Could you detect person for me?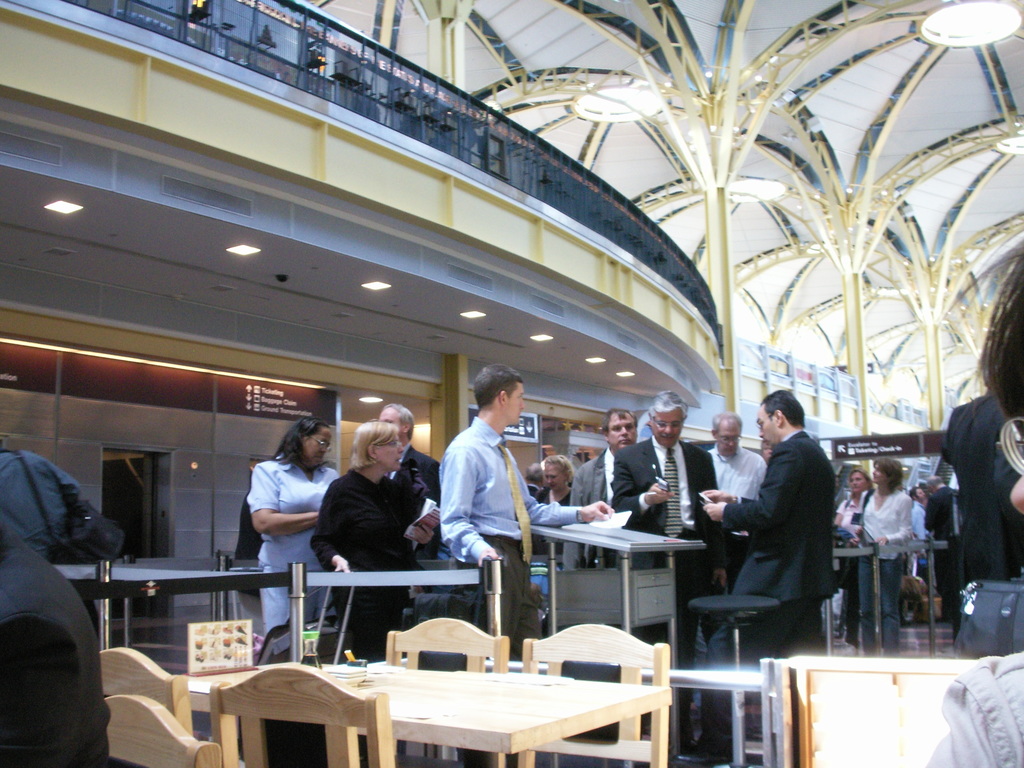
Detection result: [699, 415, 769, 590].
